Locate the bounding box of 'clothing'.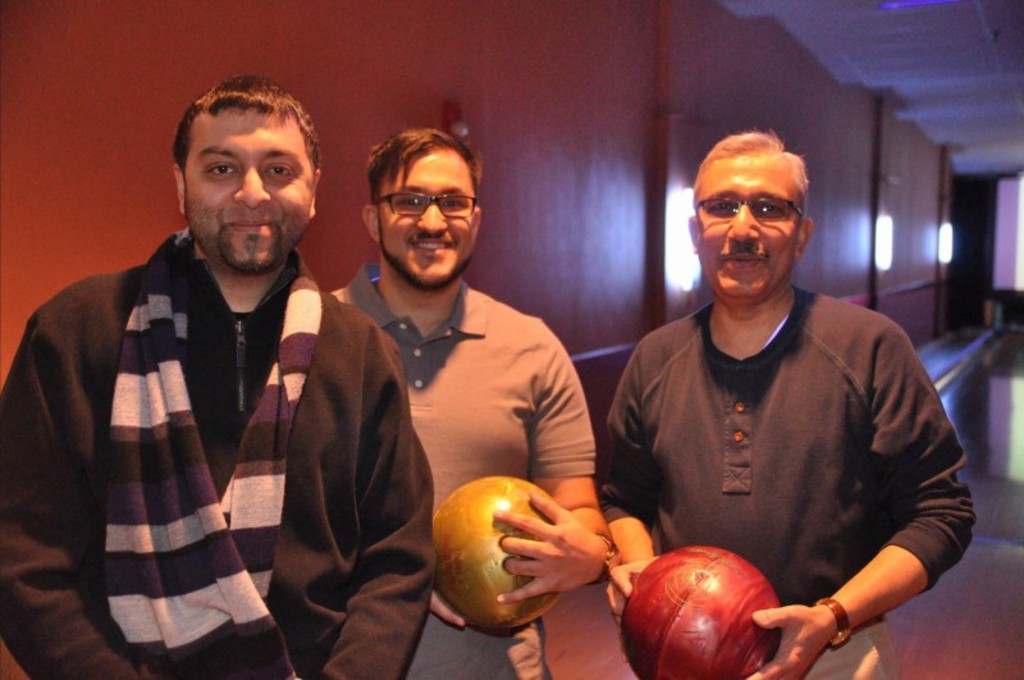
Bounding box: [x1=0, y1=229, x2=436, y2=679].
